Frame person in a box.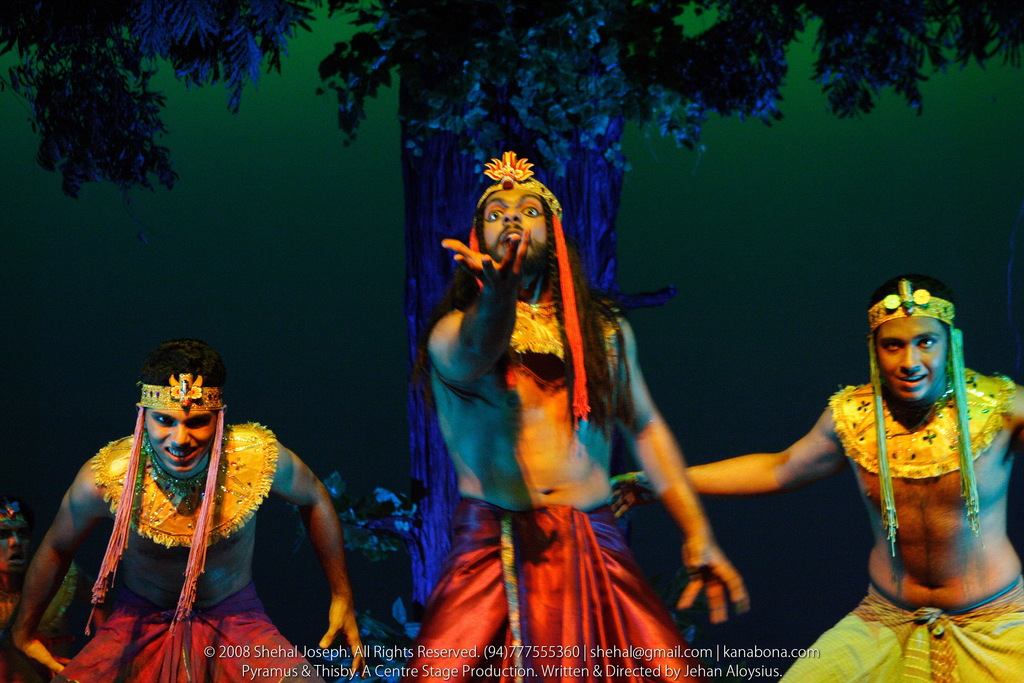
639,278,1023,682.
